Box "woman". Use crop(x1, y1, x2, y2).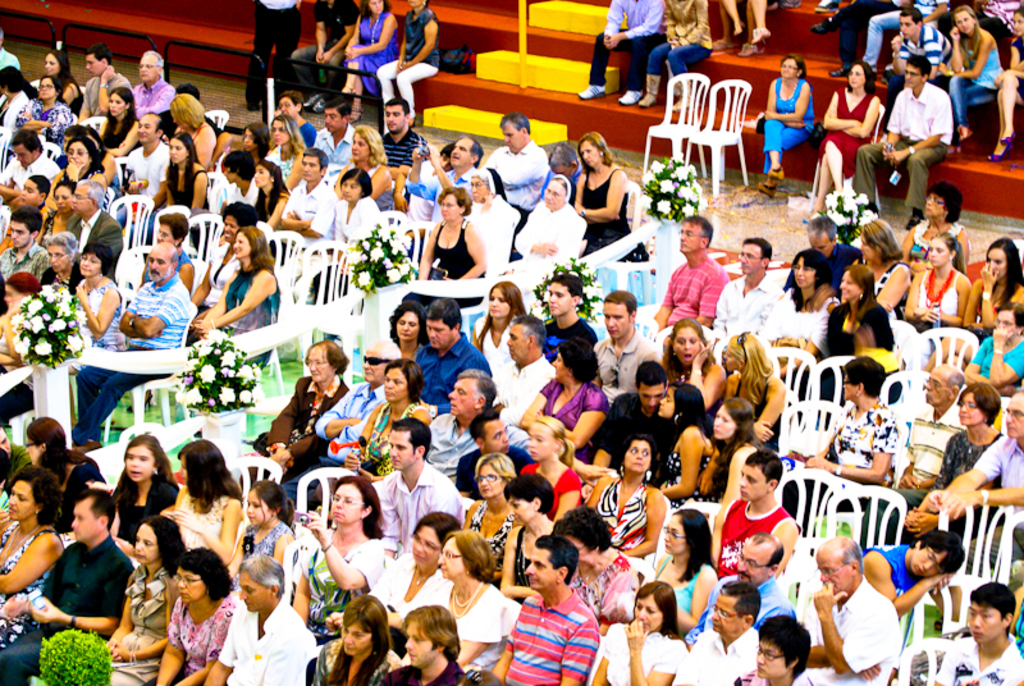
crop(909, 372, 1005, 553).
